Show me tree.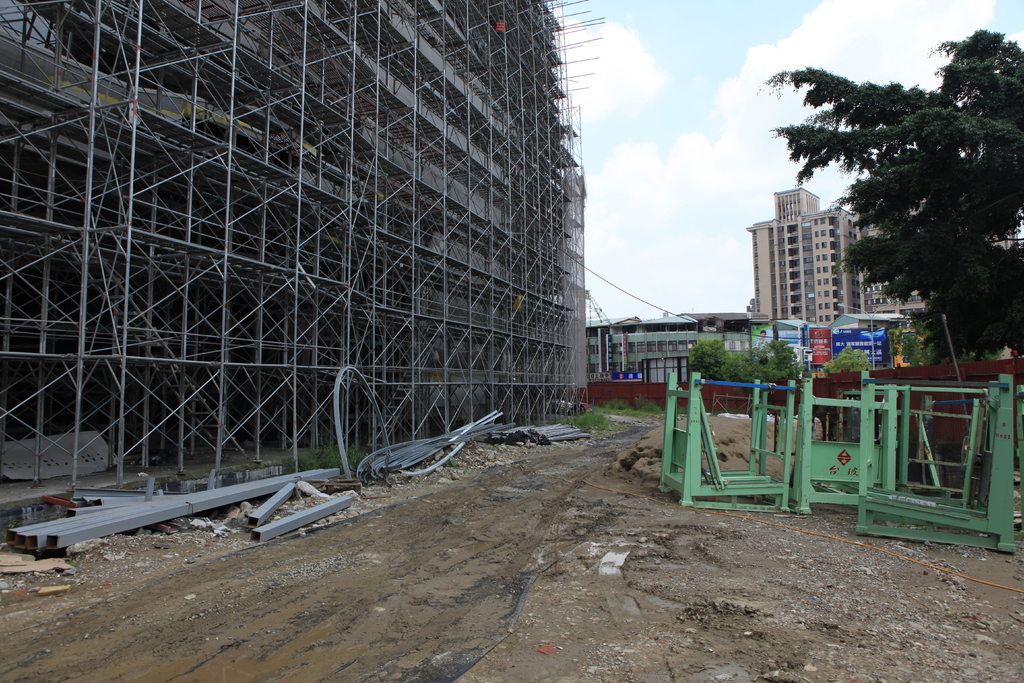
tree is here: box=[887, 310, 1002, 372].
